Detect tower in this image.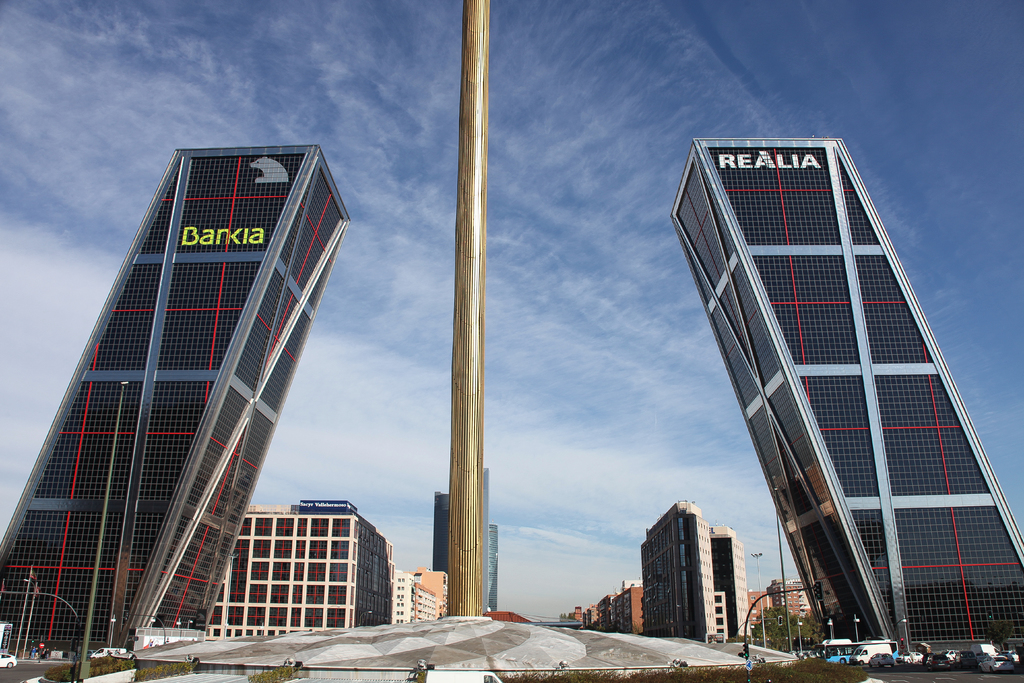
Detection: <bbox>0, 121, 369, 644</bbox>.
